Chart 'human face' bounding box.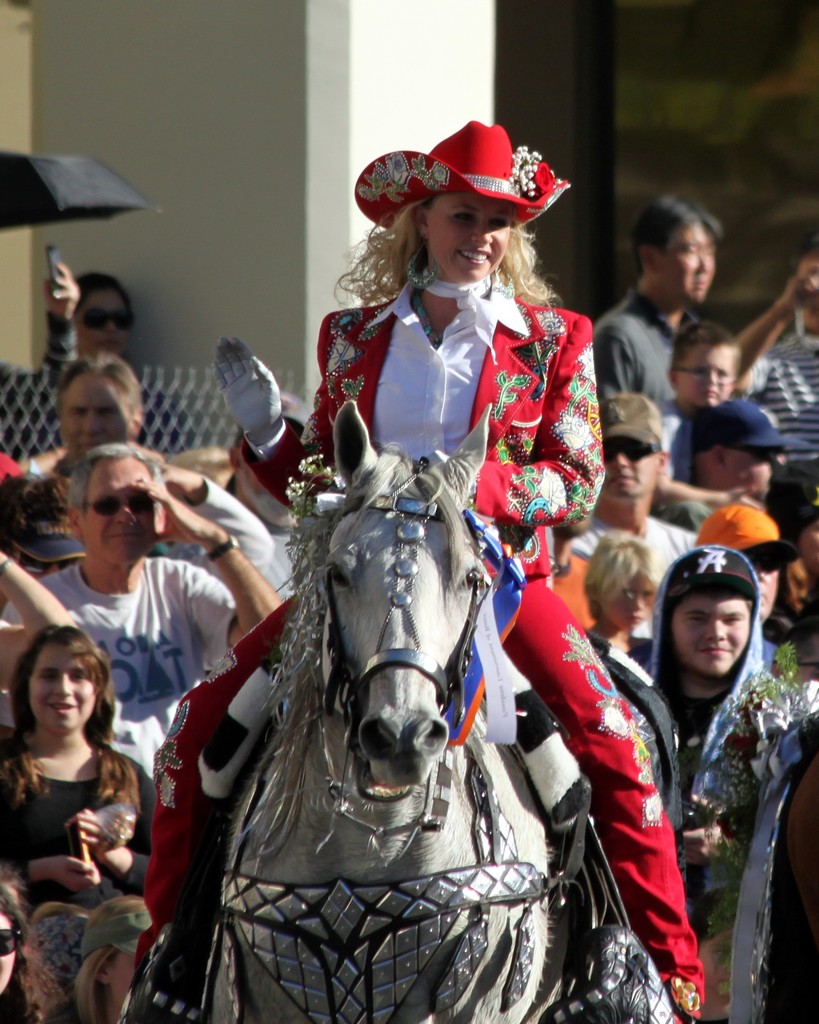
Charted: crop(28, 646, 93, 737).
